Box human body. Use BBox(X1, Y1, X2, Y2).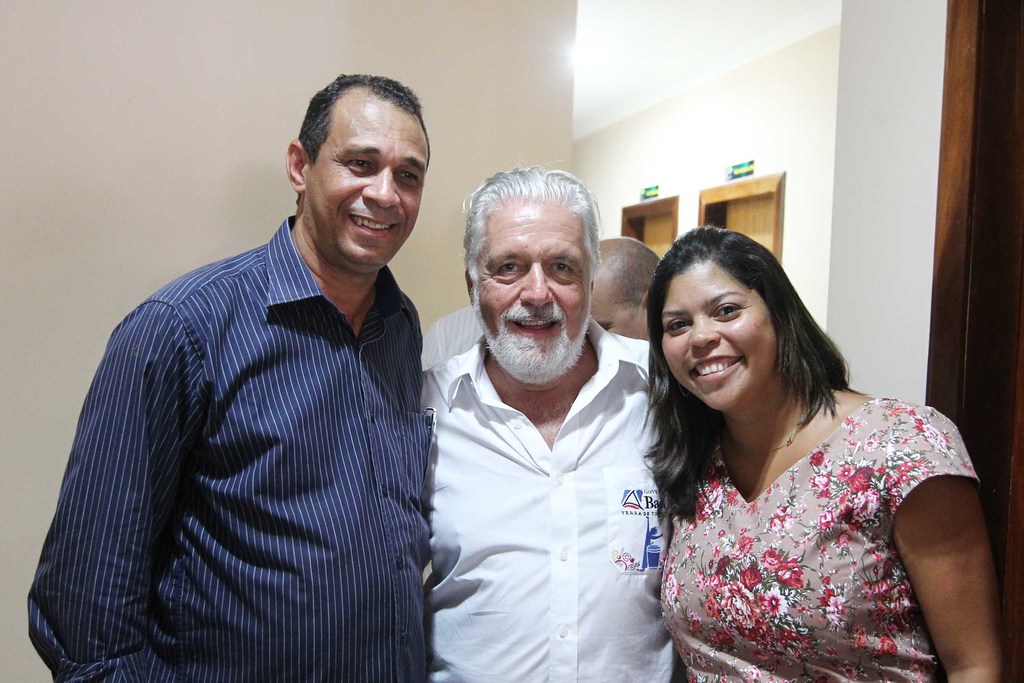
BBox(29, 70, 437, 681).
